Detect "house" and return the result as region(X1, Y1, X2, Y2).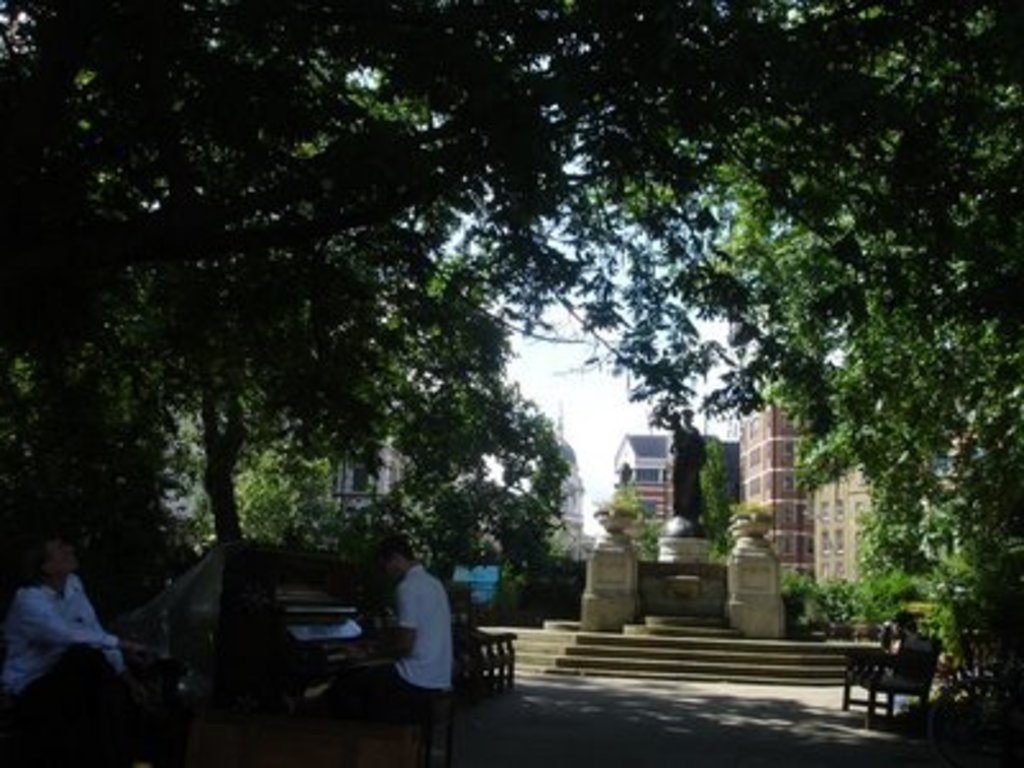
region(614, 428, 684, 527).
